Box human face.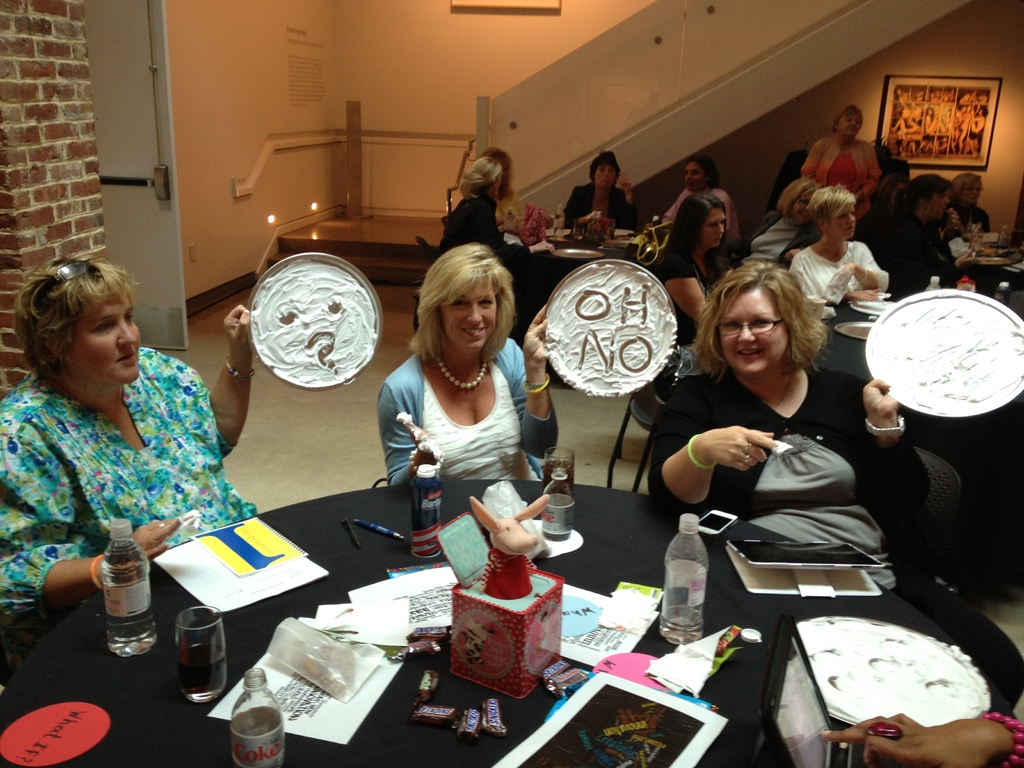
[839, 116, 859, 136].
